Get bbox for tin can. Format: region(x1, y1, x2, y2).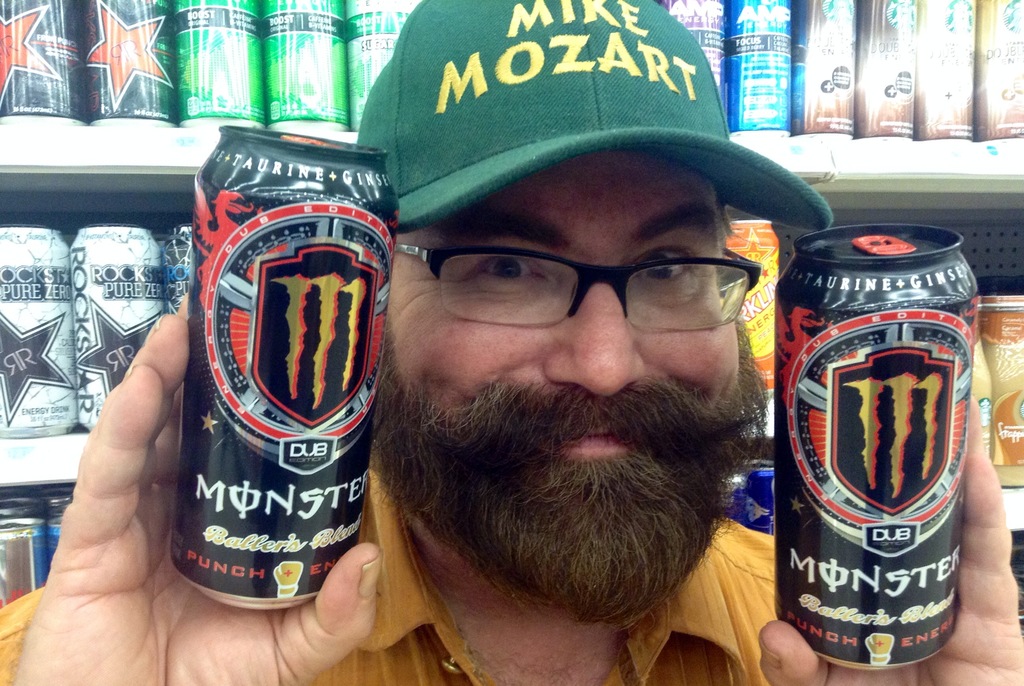
region(729, 216, 778, 405).
